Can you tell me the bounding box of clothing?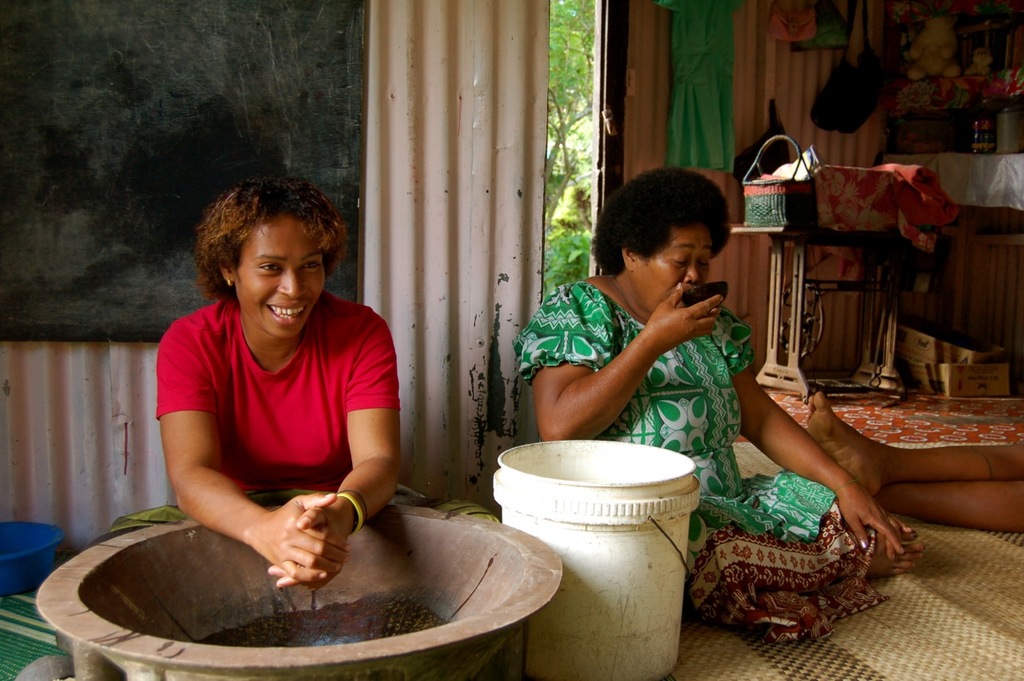
[141, 266, 410, 583].
